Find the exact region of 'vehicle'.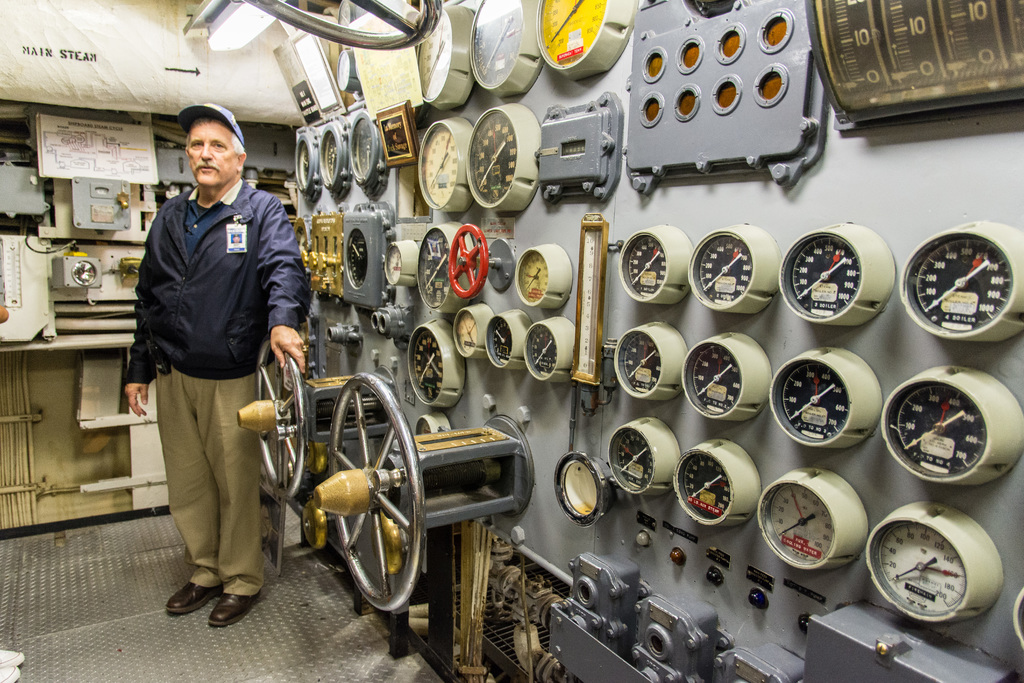
Exact region: bbox=(0, 0, 1023, 682).
